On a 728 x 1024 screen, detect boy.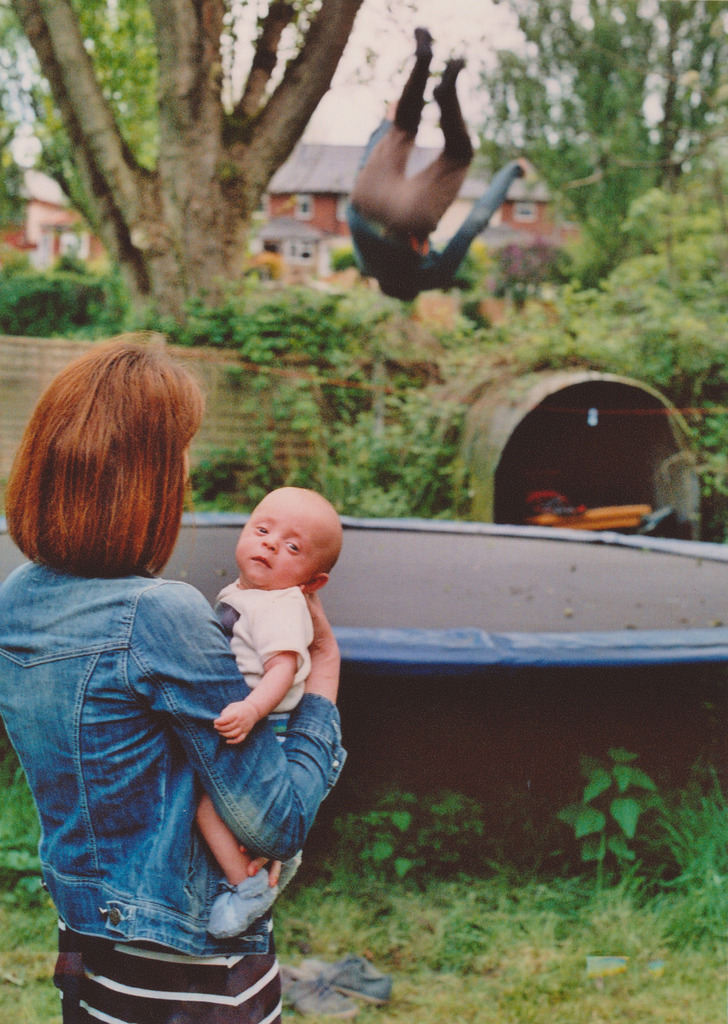
left=164, top=483, right=355, bottom=889.
